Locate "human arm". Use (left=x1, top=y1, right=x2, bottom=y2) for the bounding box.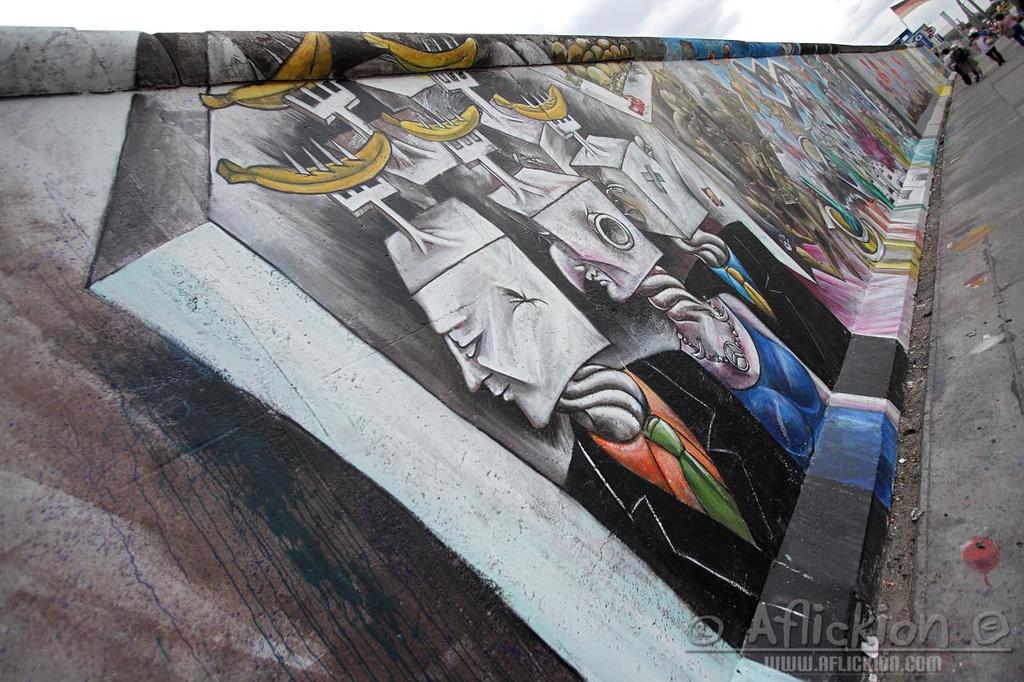
(left=984, top=35, right=998, bottom=45).
